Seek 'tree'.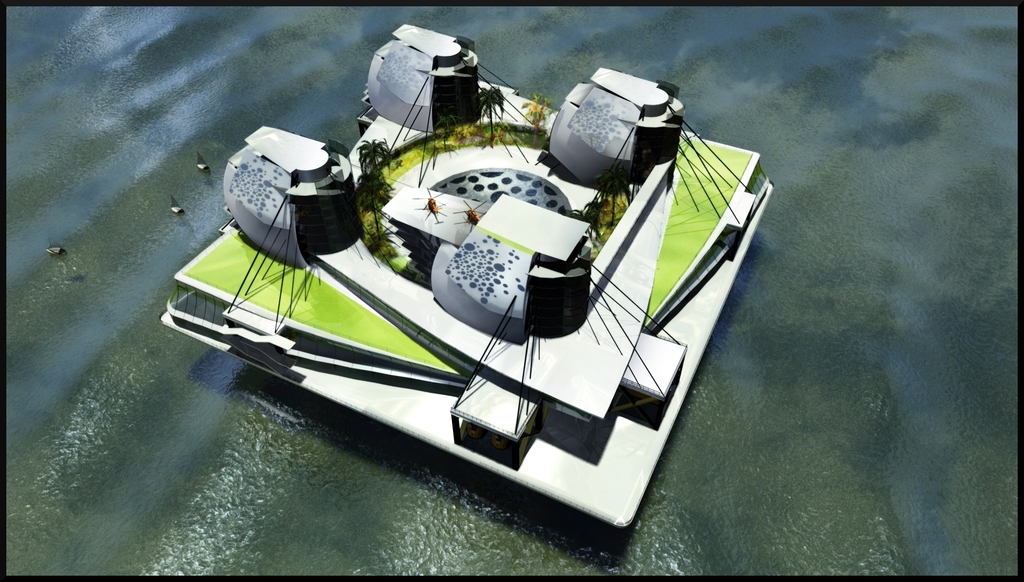
BBox(521, 93, 554, 146).
